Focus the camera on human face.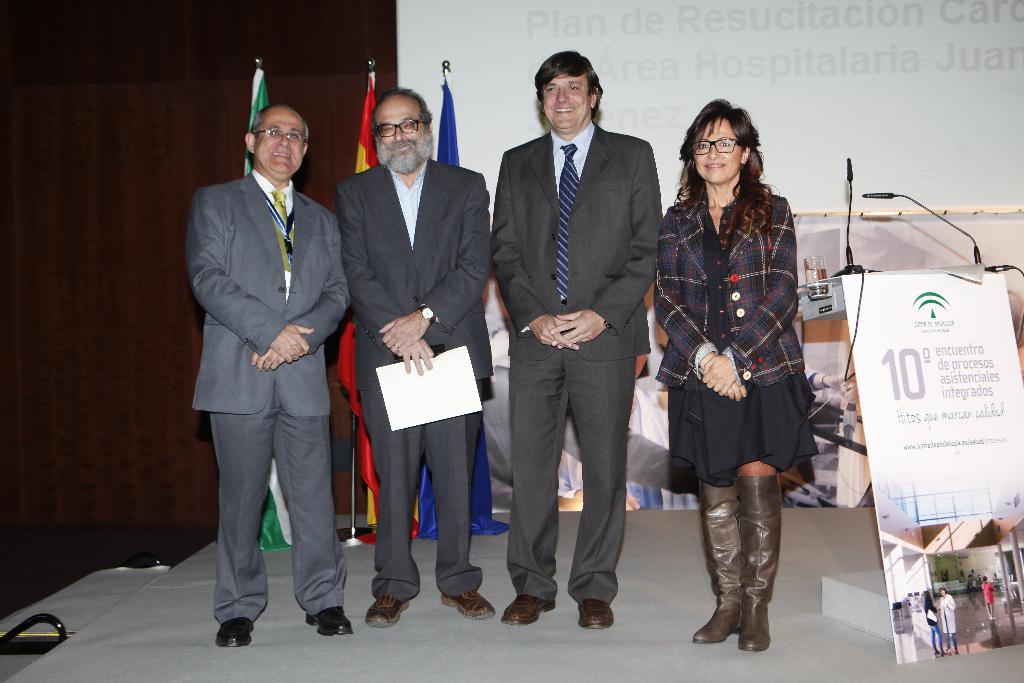
Focus region: bbox=(375, 94, 428, 165).
